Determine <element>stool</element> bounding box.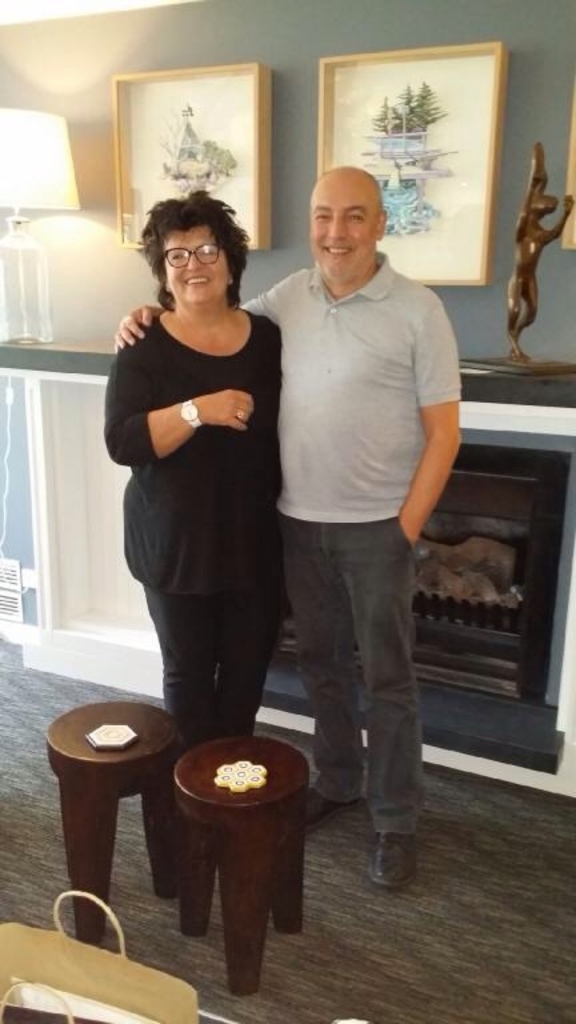
Determined: 37, 708, 177, 959.
